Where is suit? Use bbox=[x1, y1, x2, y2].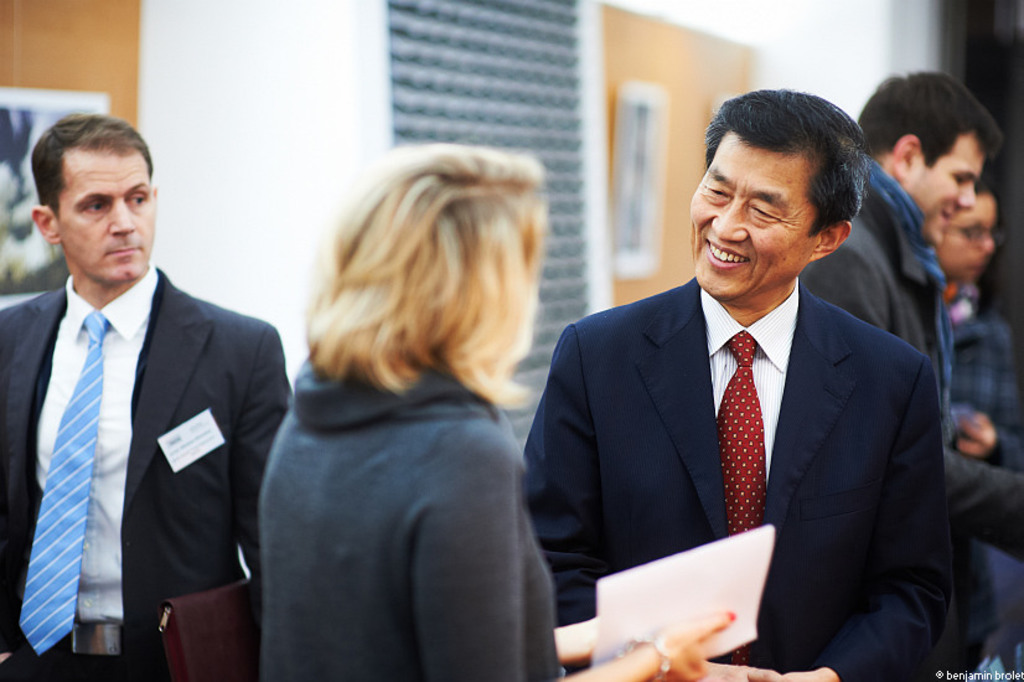
bbox=[0, 259, 291, 681].
